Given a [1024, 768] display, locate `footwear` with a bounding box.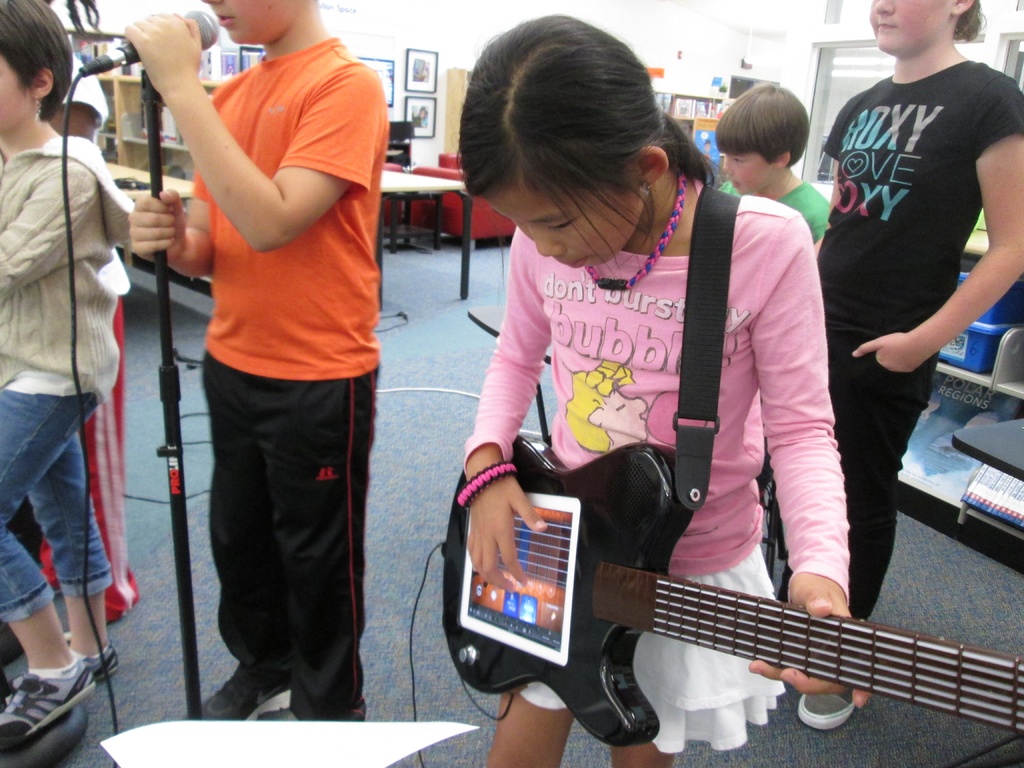
Located: bbox=[797, 691, 854, 735].
